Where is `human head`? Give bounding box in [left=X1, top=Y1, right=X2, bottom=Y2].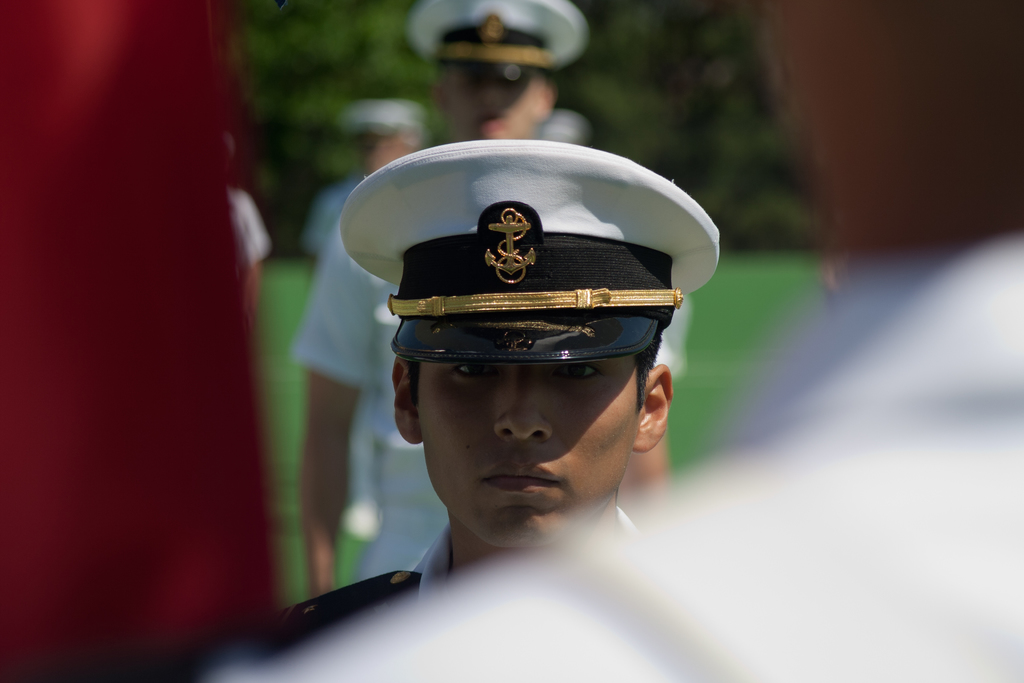
[left=362, top=228, right=676, bottom=552].
